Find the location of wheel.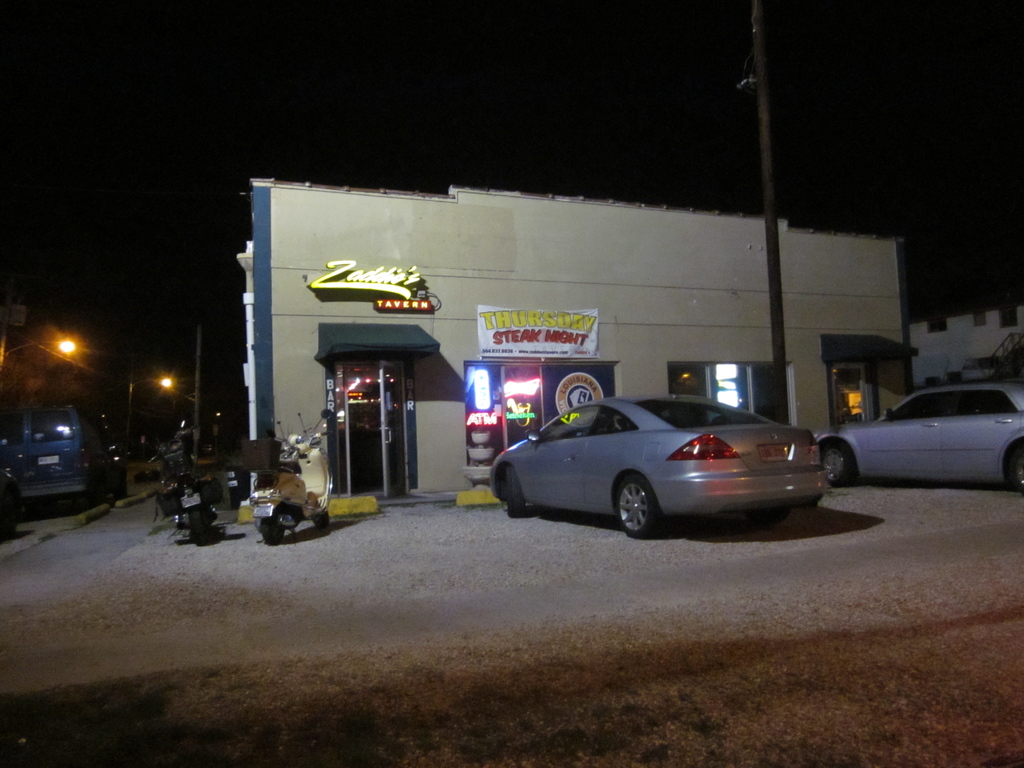
Location: 815,435,854,488.
